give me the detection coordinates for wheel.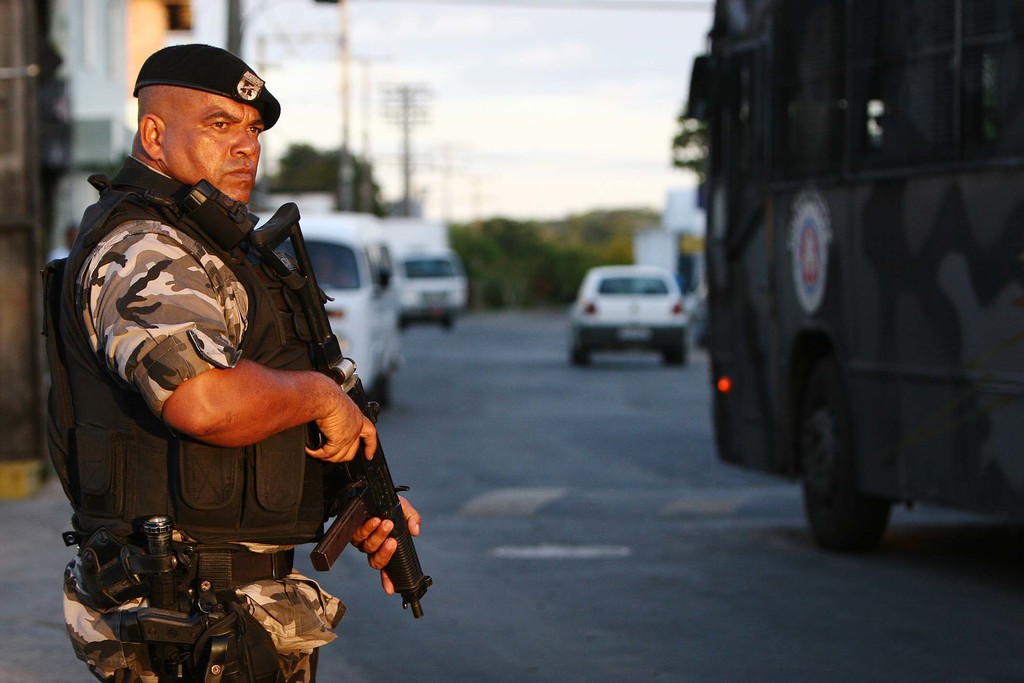
BBox(801, 344, 899, 556).
